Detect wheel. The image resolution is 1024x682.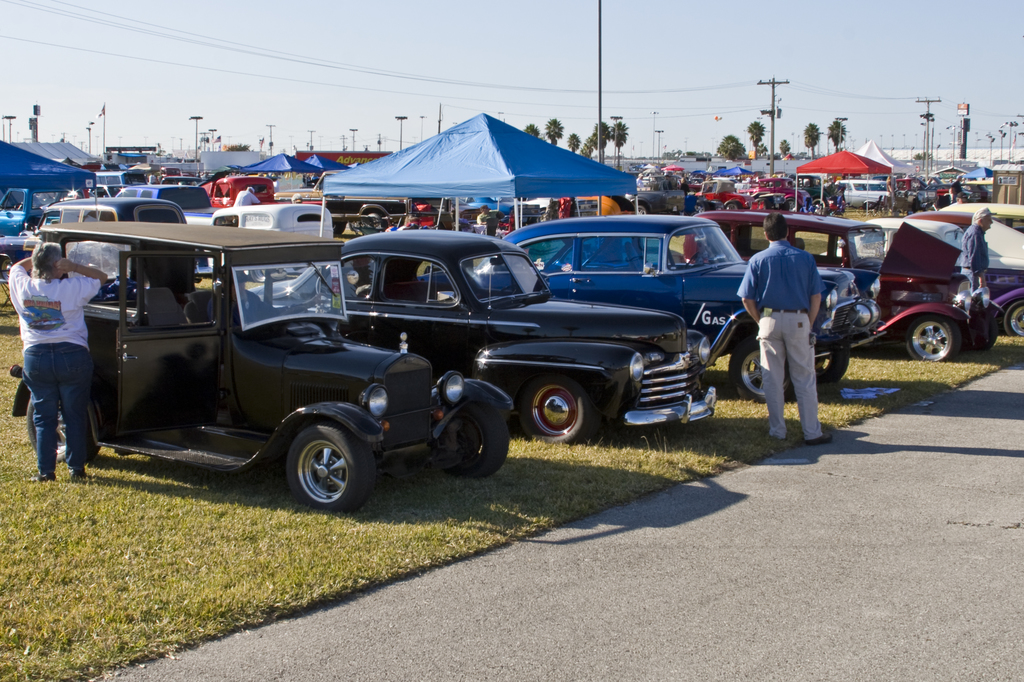
bbox(279, 425, 362, 515).
